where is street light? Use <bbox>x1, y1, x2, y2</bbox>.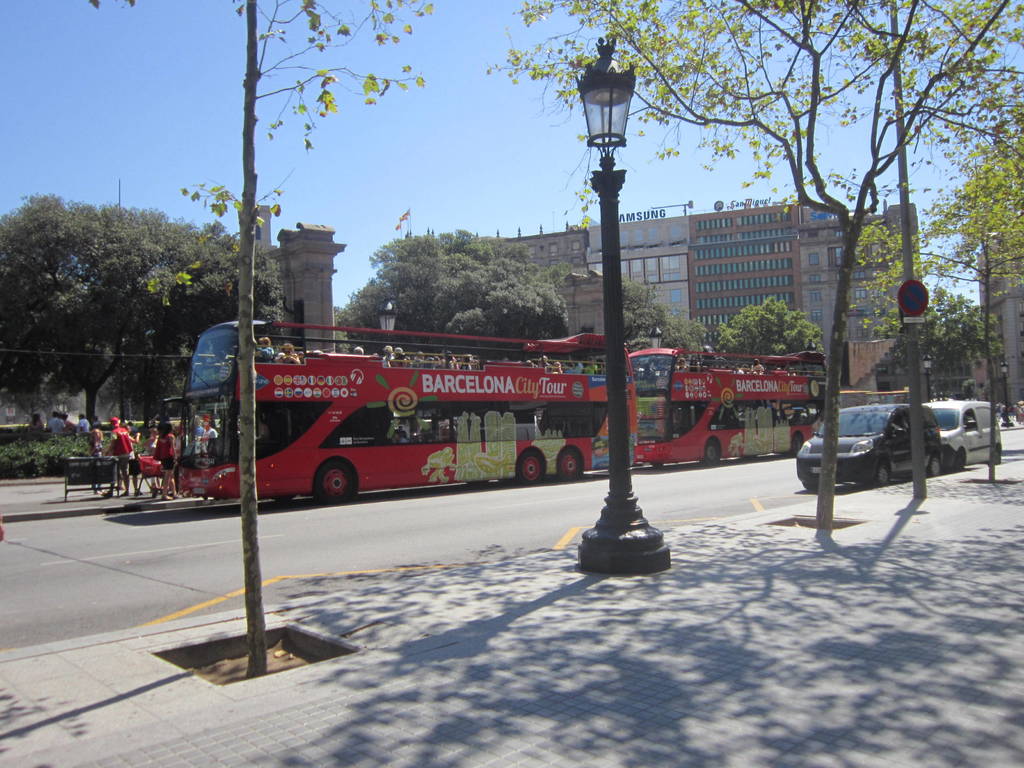
<bbox>571, 31, 676, 568</bbox>.
